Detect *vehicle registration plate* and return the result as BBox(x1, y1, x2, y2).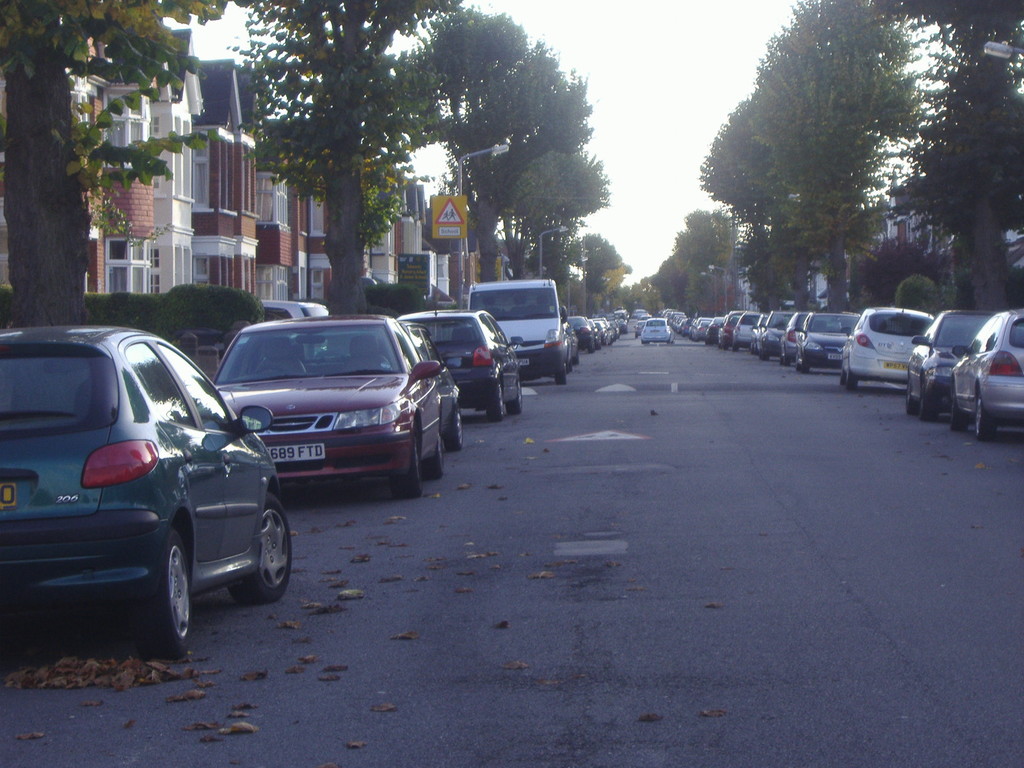
BBox(828, 352, 844, 360).
